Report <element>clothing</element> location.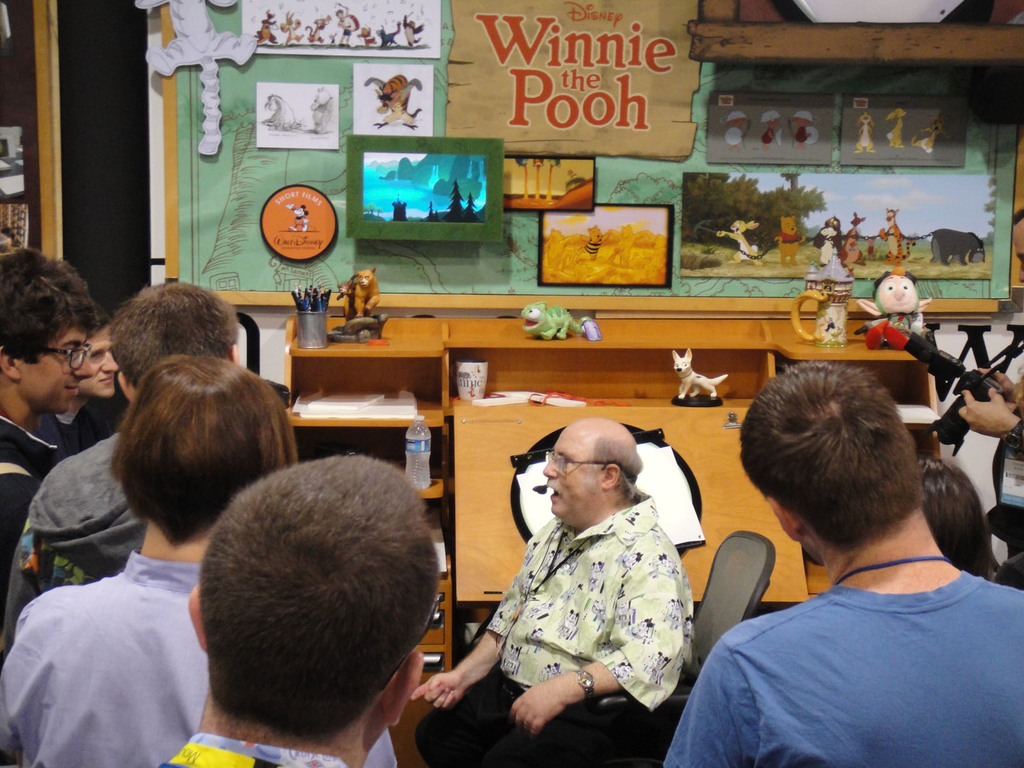
Report: left=404, top=490, right=704, bottom=757.
